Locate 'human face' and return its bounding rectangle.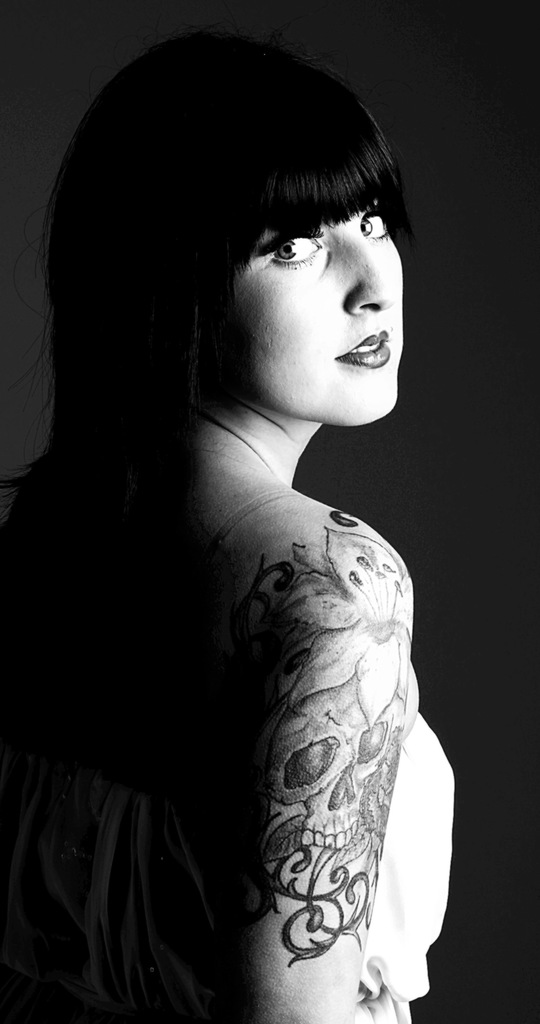
x1=198 y1=193 x2=404 y2=429.
